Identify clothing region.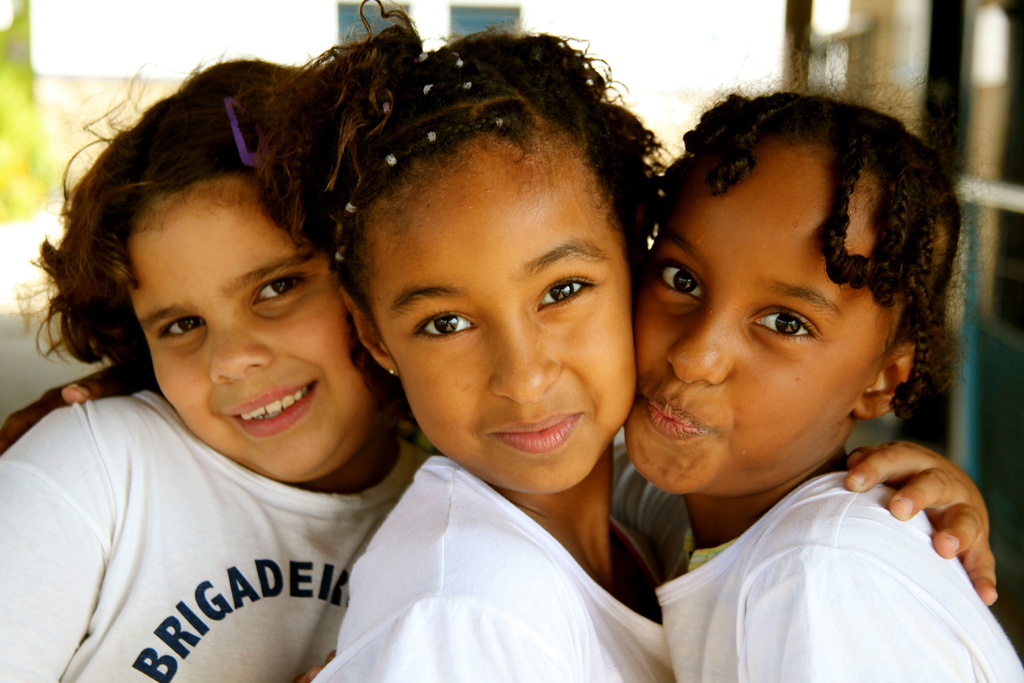
Region: BBox(0, 374, 438, 666).
